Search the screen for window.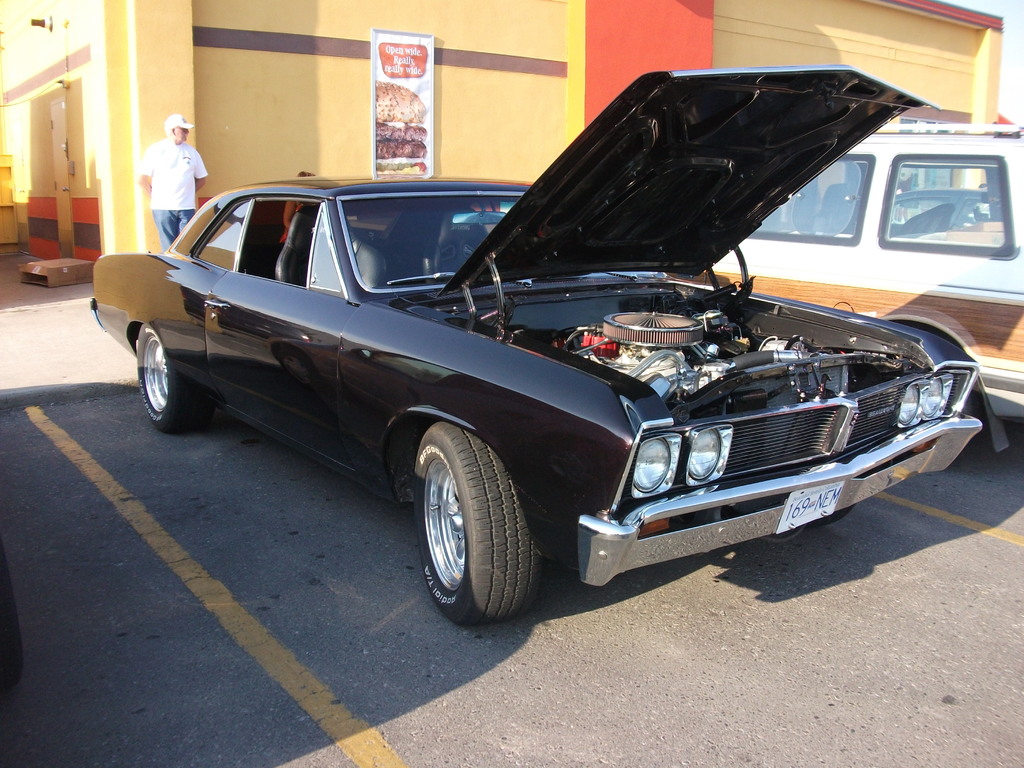
Found at BBox(184, 194, 351, 303).
